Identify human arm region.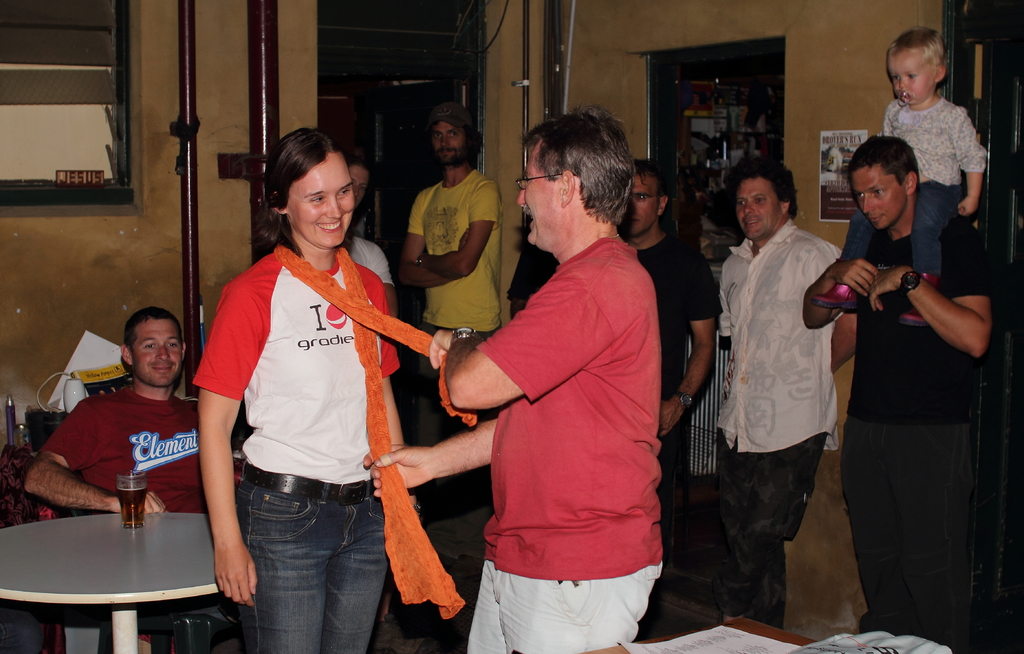
Region: <box>870,265,980,354</box>.
